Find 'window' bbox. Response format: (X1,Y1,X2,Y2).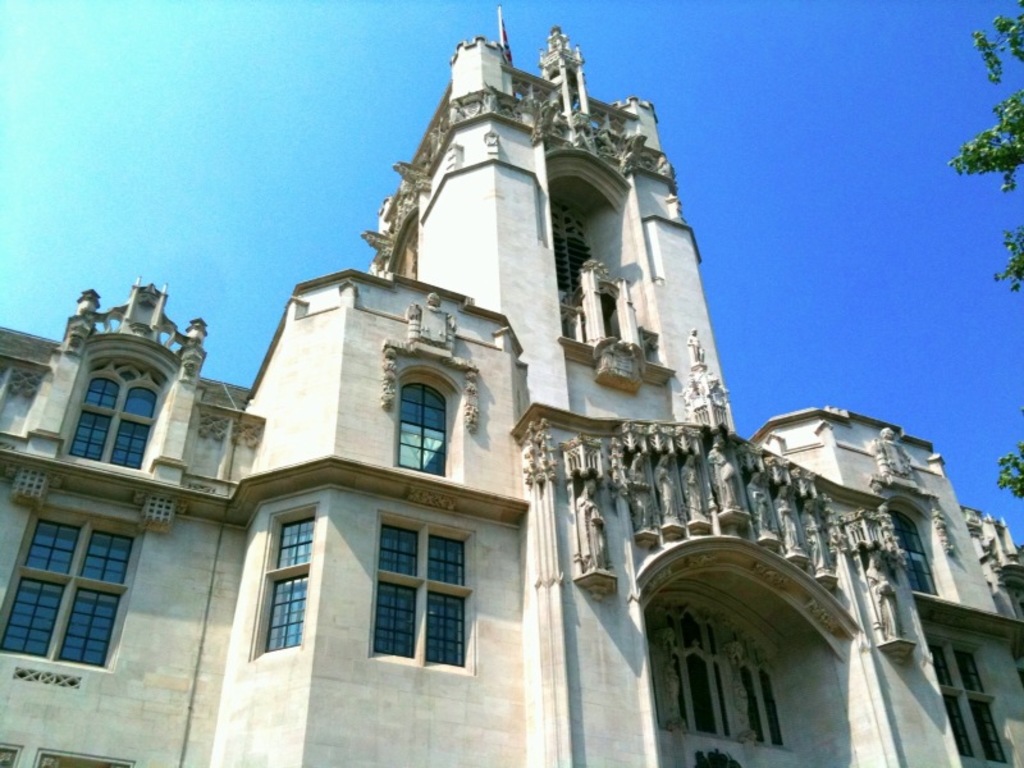
(874,502,951,598).
